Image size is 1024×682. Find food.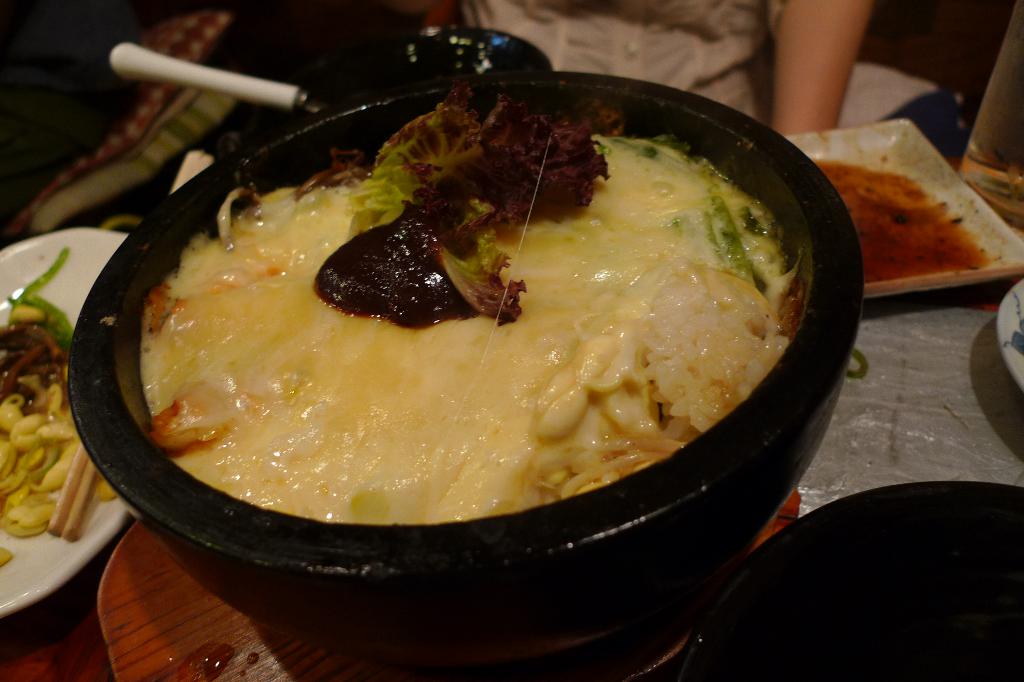
(808, 159, 989, 286).
